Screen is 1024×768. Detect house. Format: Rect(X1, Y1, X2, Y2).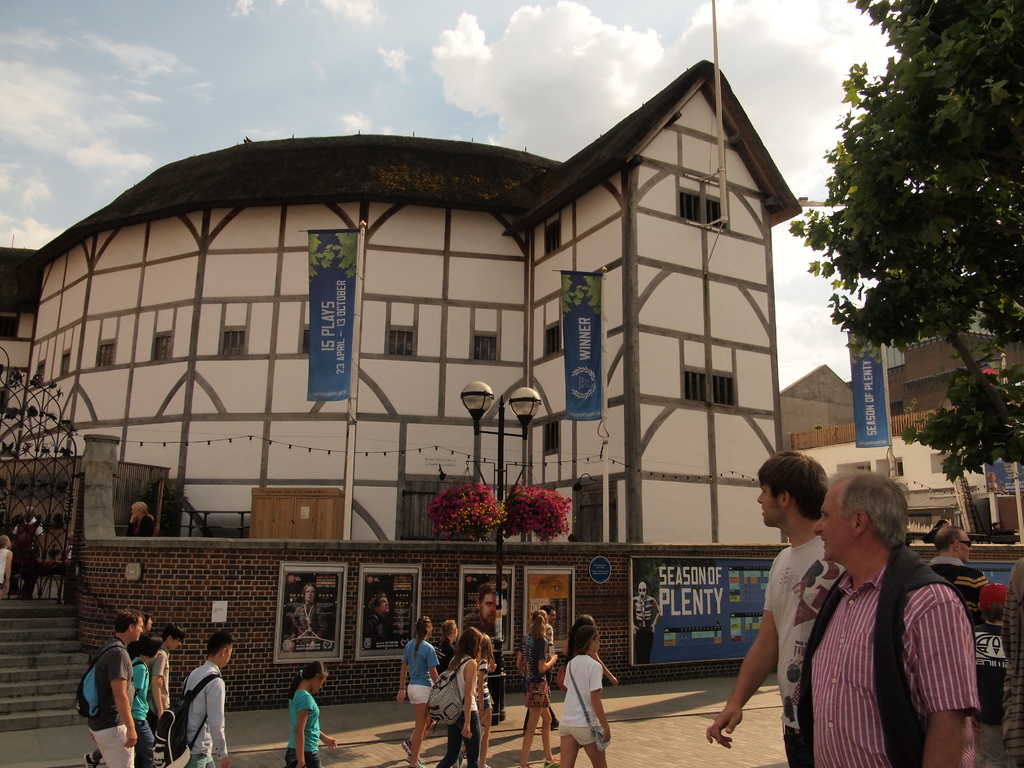
Rect(792, 399, 1023, 530).
